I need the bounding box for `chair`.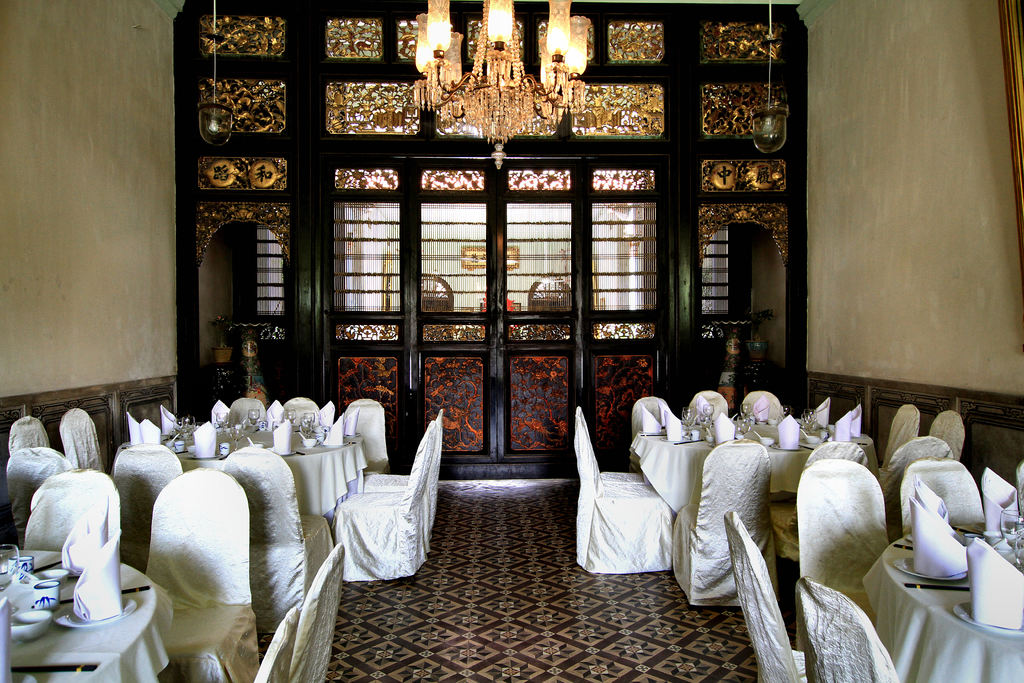
Here it is: locate(4, 415, 51, 451).
